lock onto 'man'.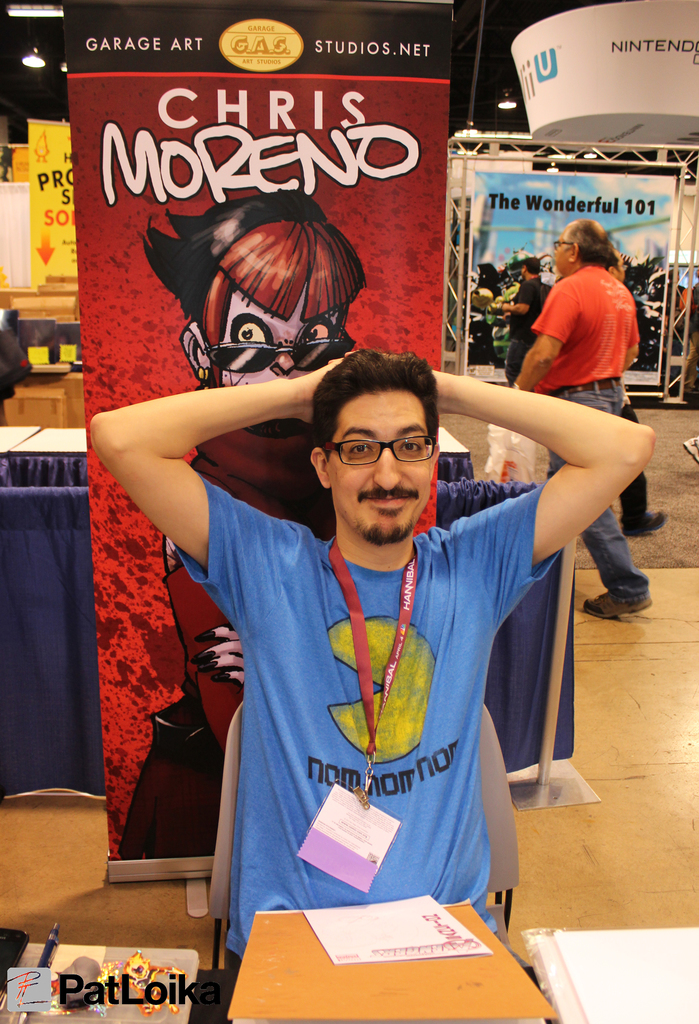
Locked: <box>503,263,555,371</box>.
